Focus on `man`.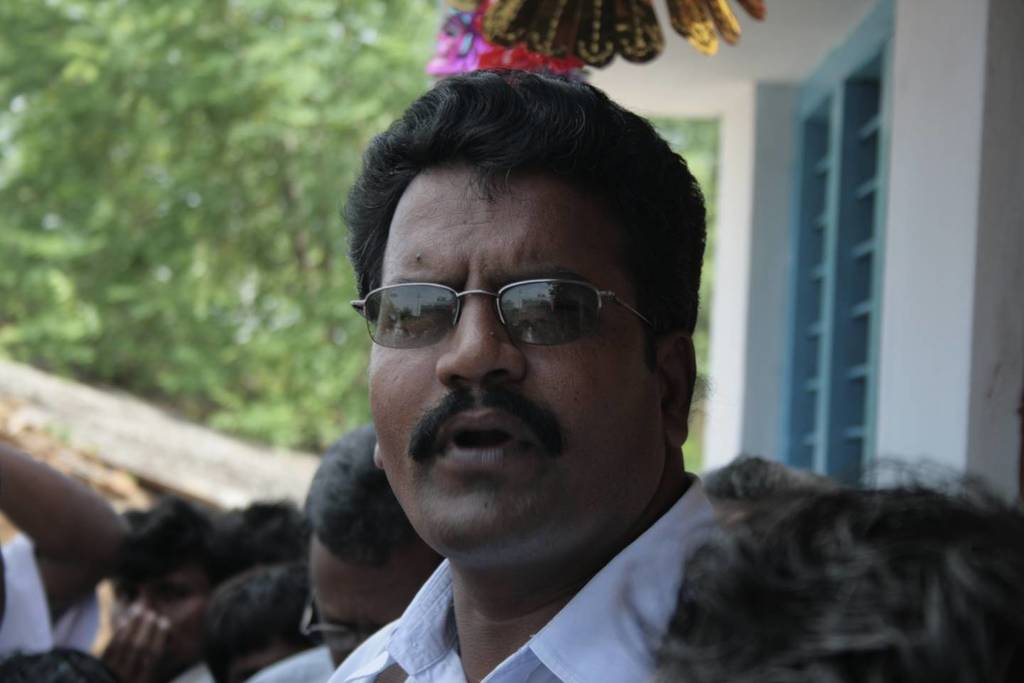
Focused at 95 495 242 682.
